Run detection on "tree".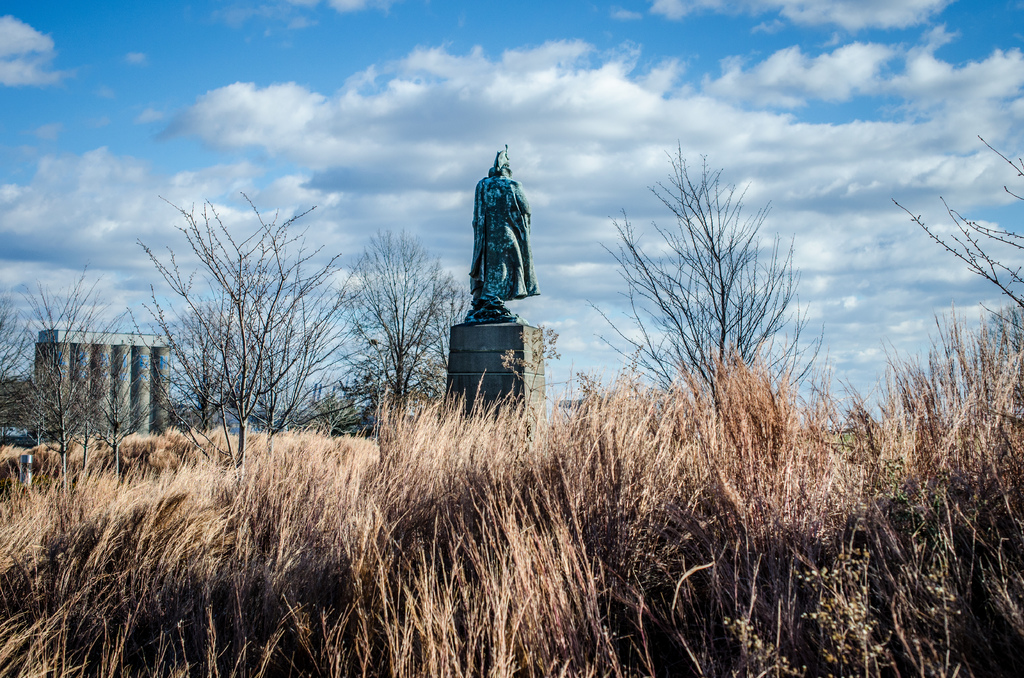
Result: [x1=893, y1=137, x2=1023, y2=342].
